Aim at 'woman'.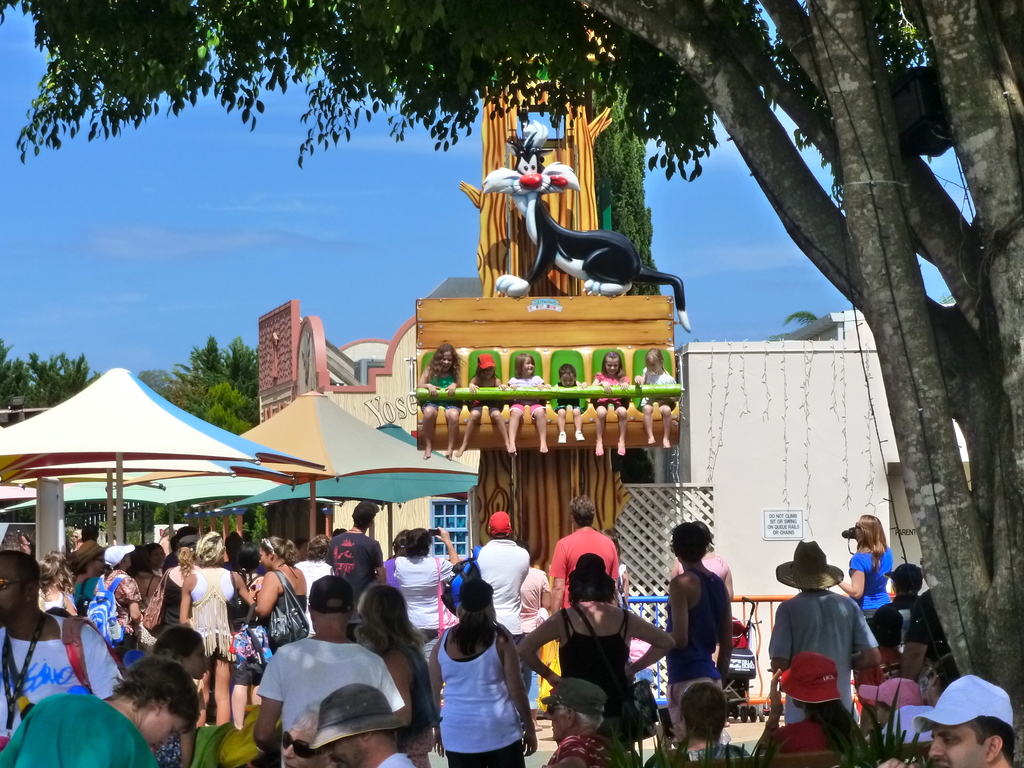
Aimed at BBox(180, 530, 255, 726).
